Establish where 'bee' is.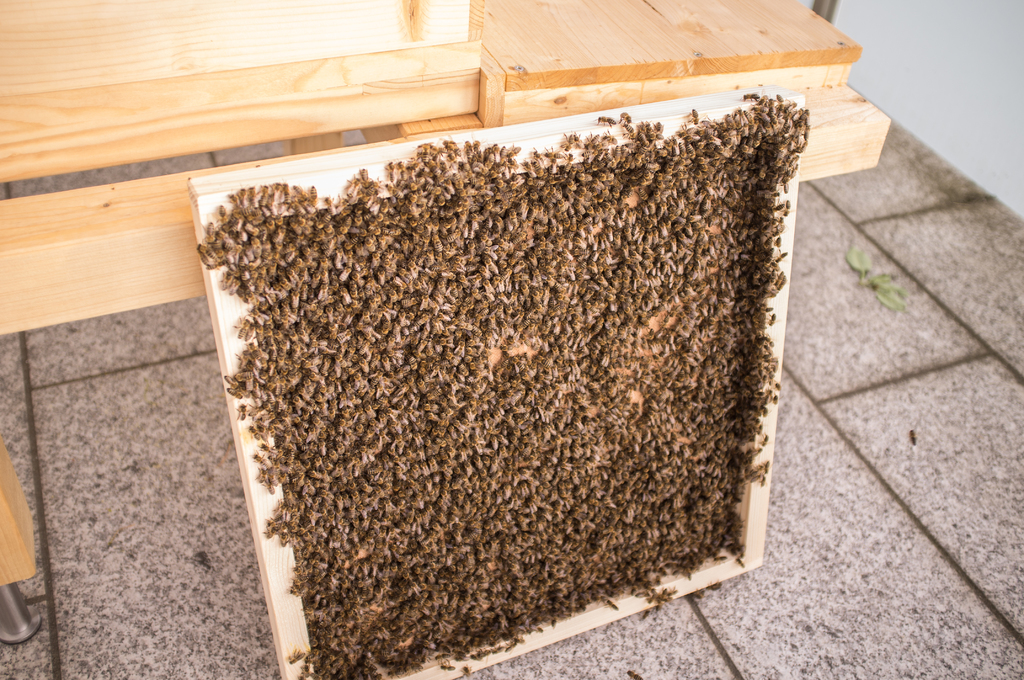
Established at [467,271,483,285].
